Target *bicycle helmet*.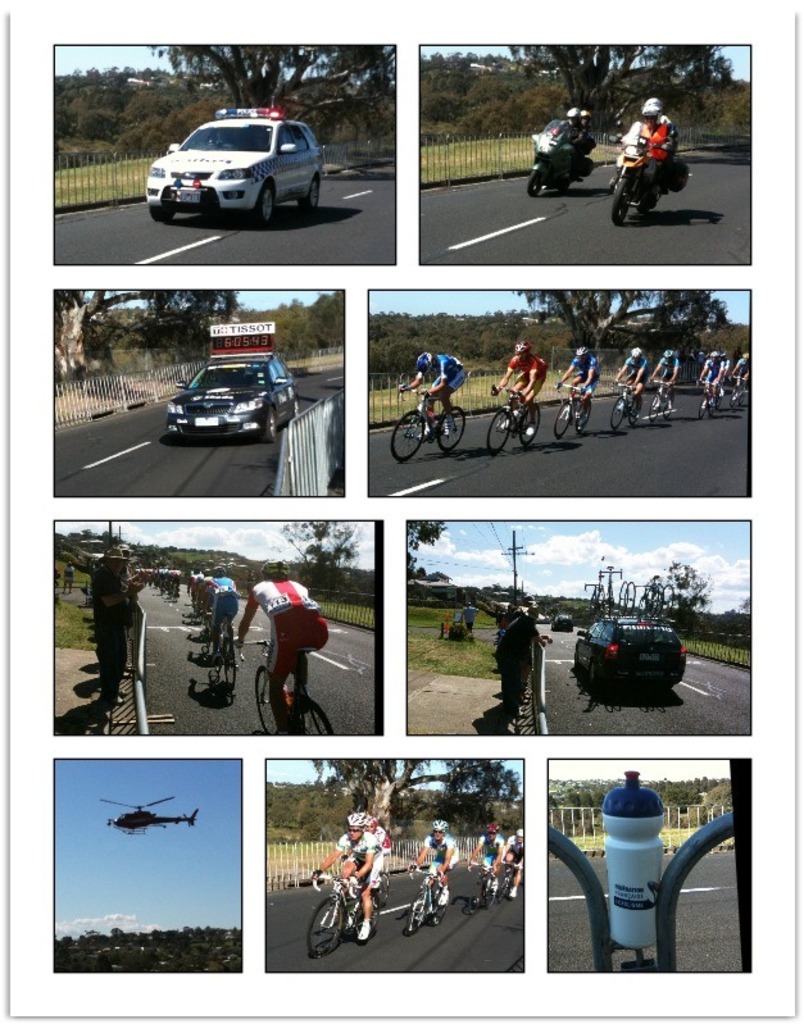
Target region: (left=433, top=818, right=440, bottom=827).
